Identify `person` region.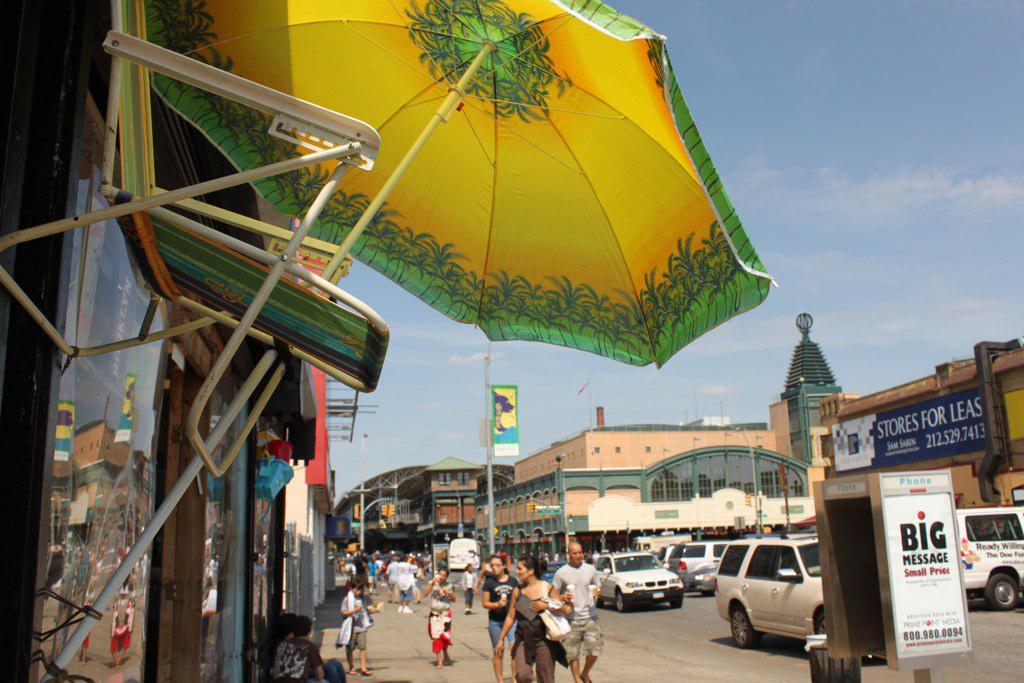
Region: bbox(547, 540, 601, 682).
